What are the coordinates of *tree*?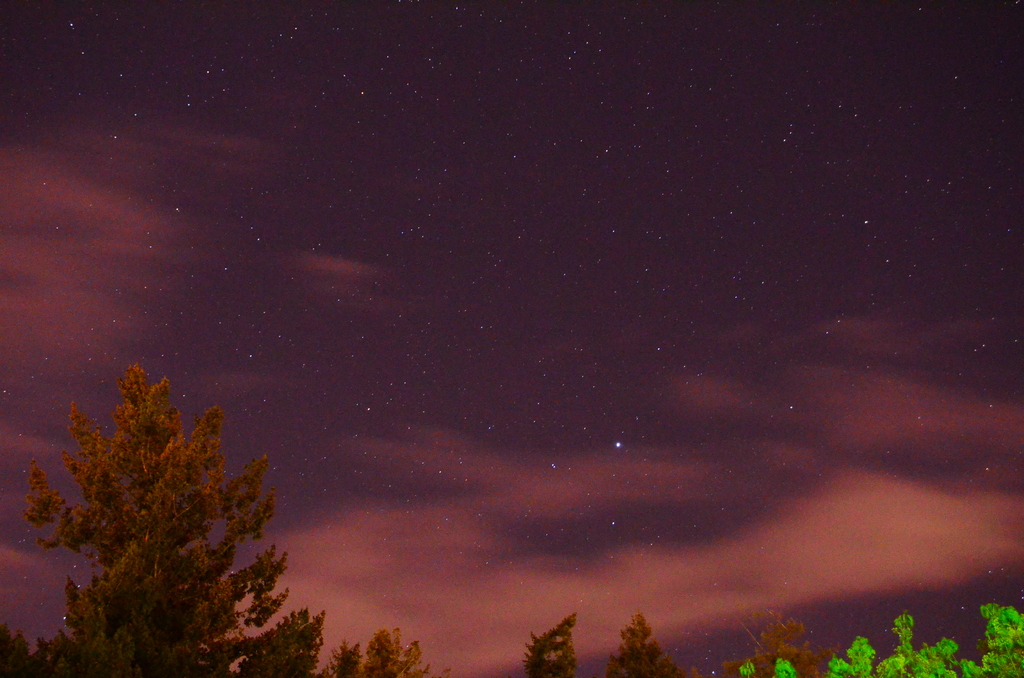
bbox=(521, 615, 573, 676).
